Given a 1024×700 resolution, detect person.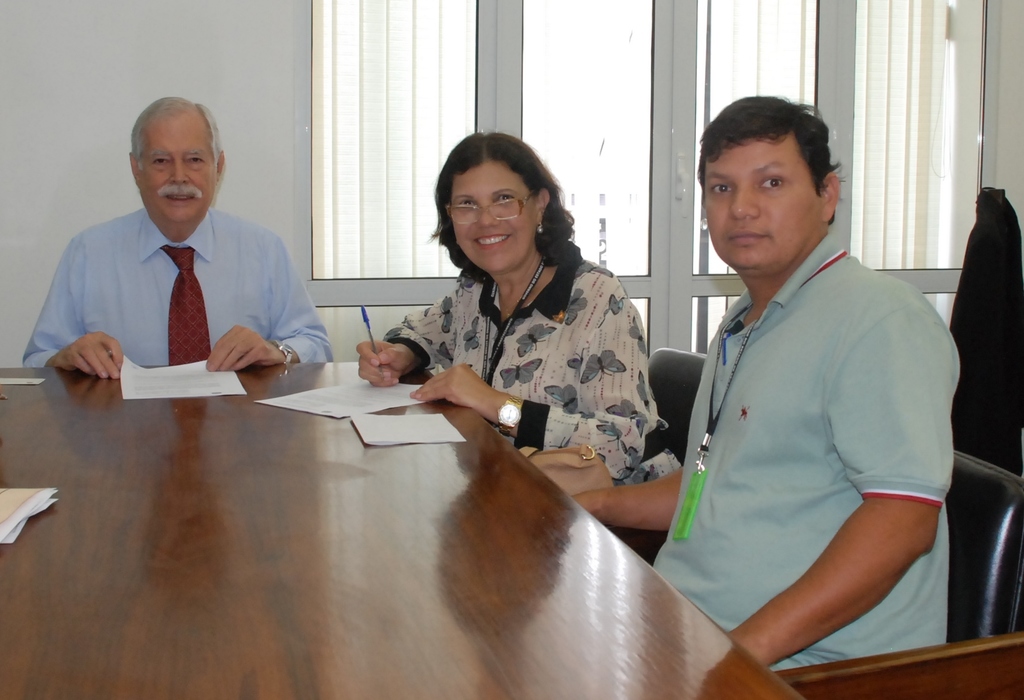
crop(571, 99, 961, 682).
